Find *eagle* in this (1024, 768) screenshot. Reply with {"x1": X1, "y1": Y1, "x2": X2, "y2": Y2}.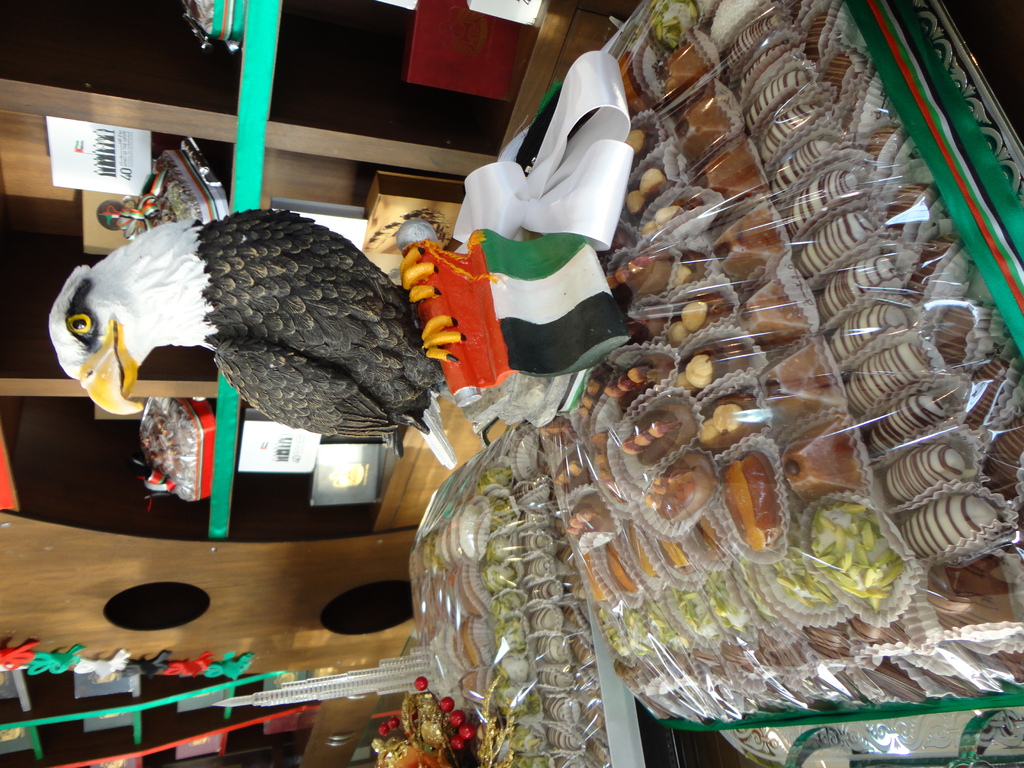
{"x1": 47, "y1": 206, "x2": 467, "y2": 440}.
